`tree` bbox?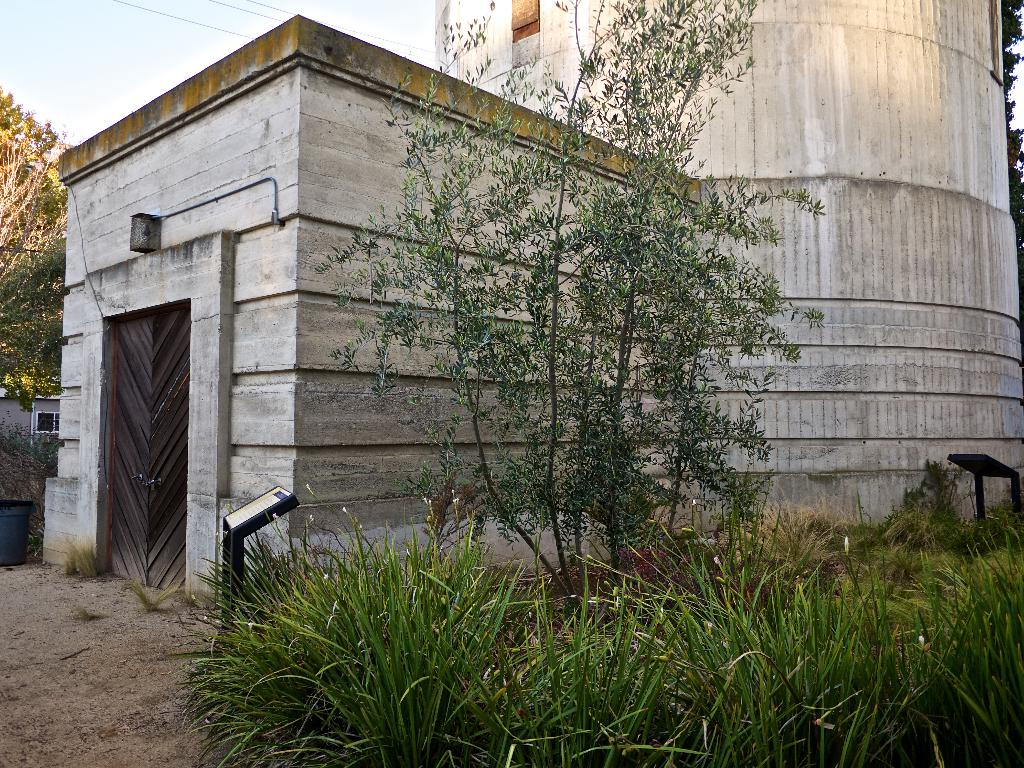
<box>312,0,826,620</box>
